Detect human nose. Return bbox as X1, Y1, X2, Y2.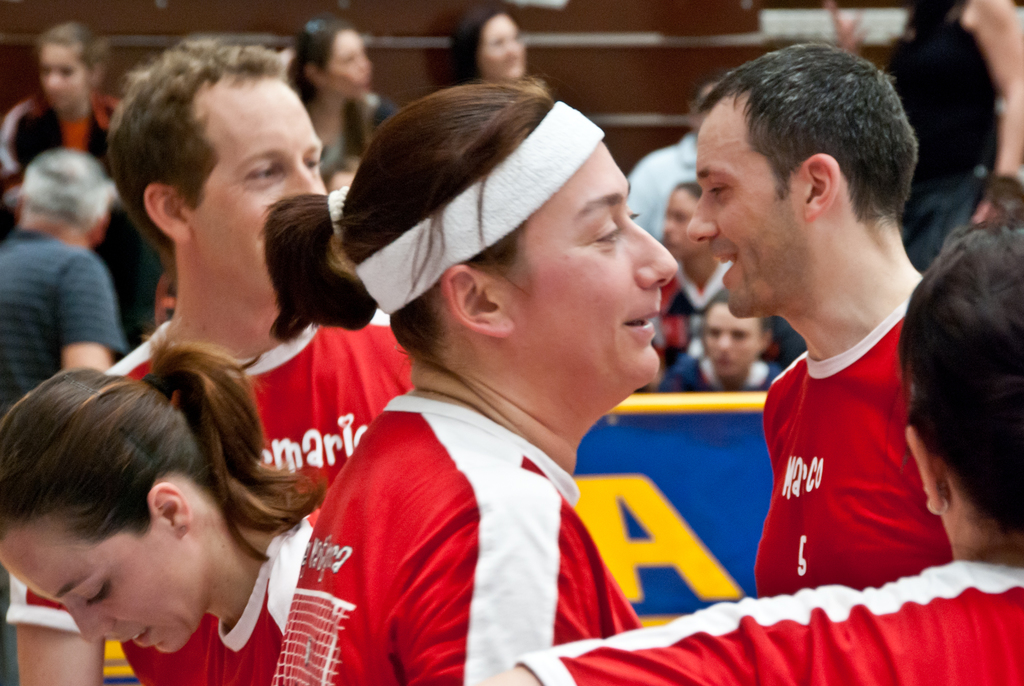
622, 210, 680, 286.
